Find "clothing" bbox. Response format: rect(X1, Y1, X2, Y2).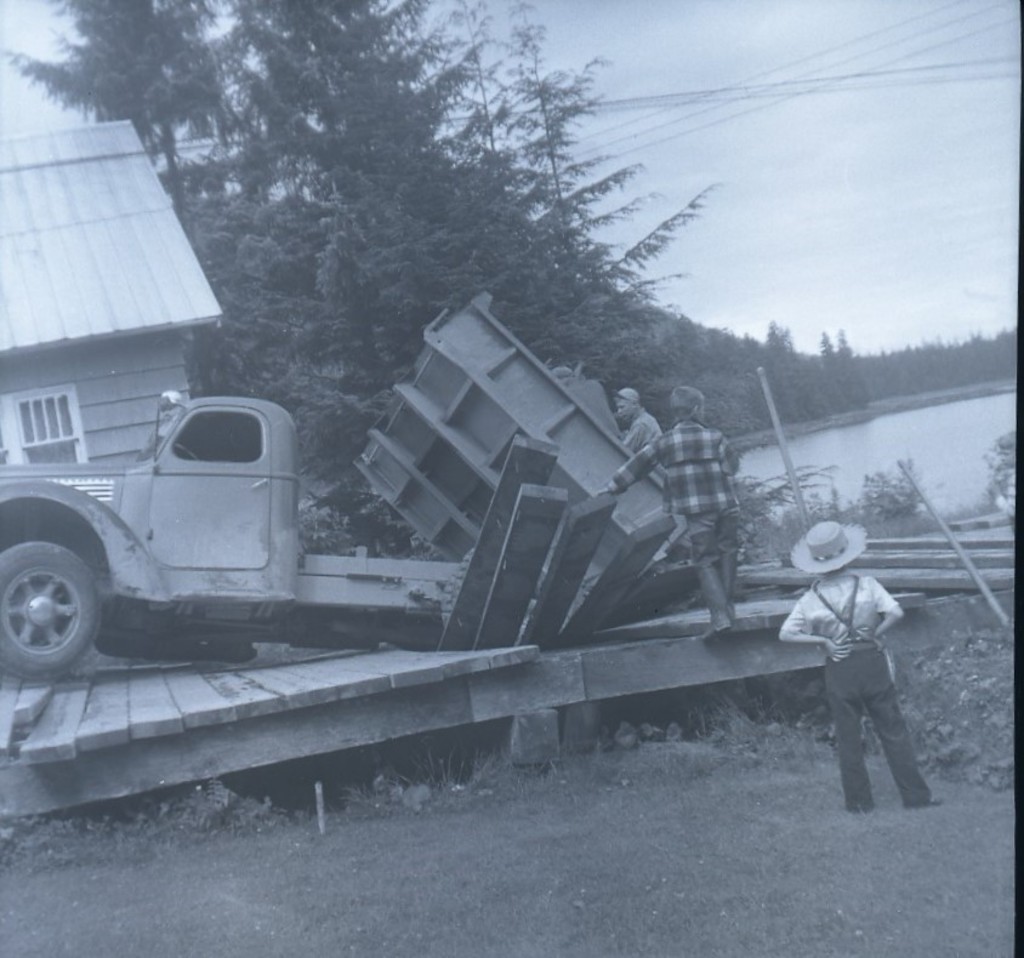
rect(613, 423, 745, 631).
